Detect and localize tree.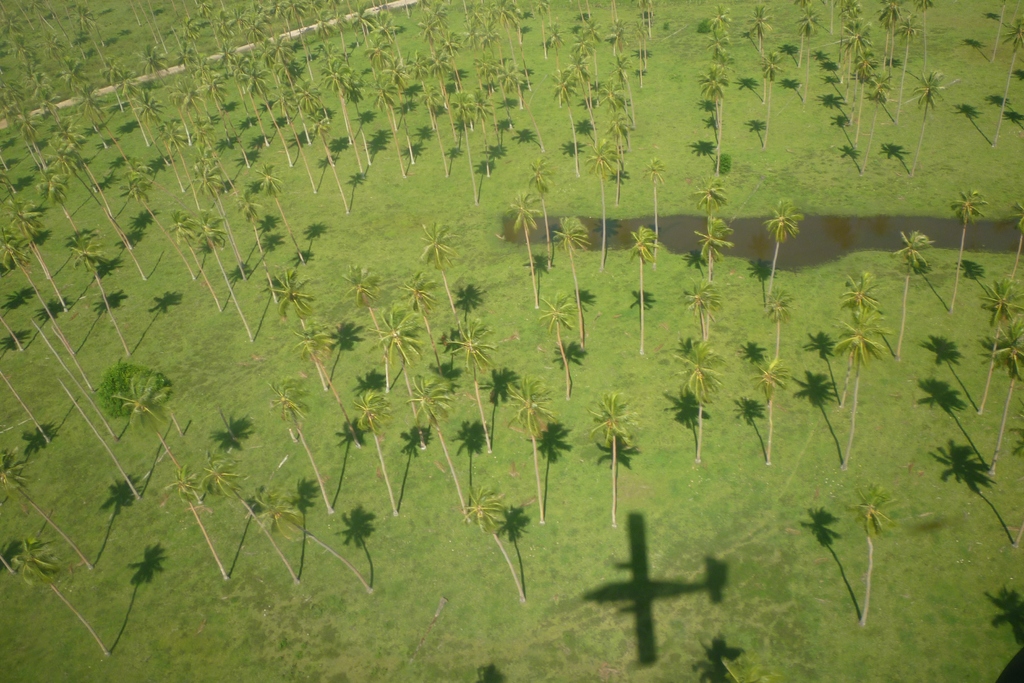
Localized at rect(683, 272, 722, 347).
